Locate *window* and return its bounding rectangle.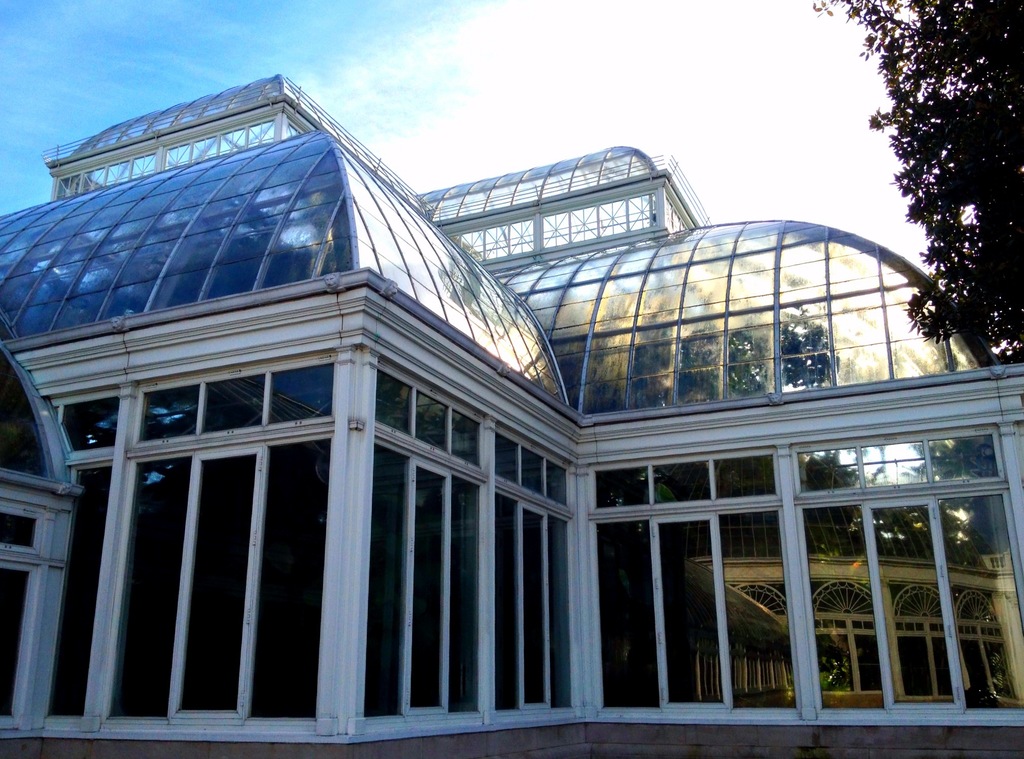
[247,429,333,717].
